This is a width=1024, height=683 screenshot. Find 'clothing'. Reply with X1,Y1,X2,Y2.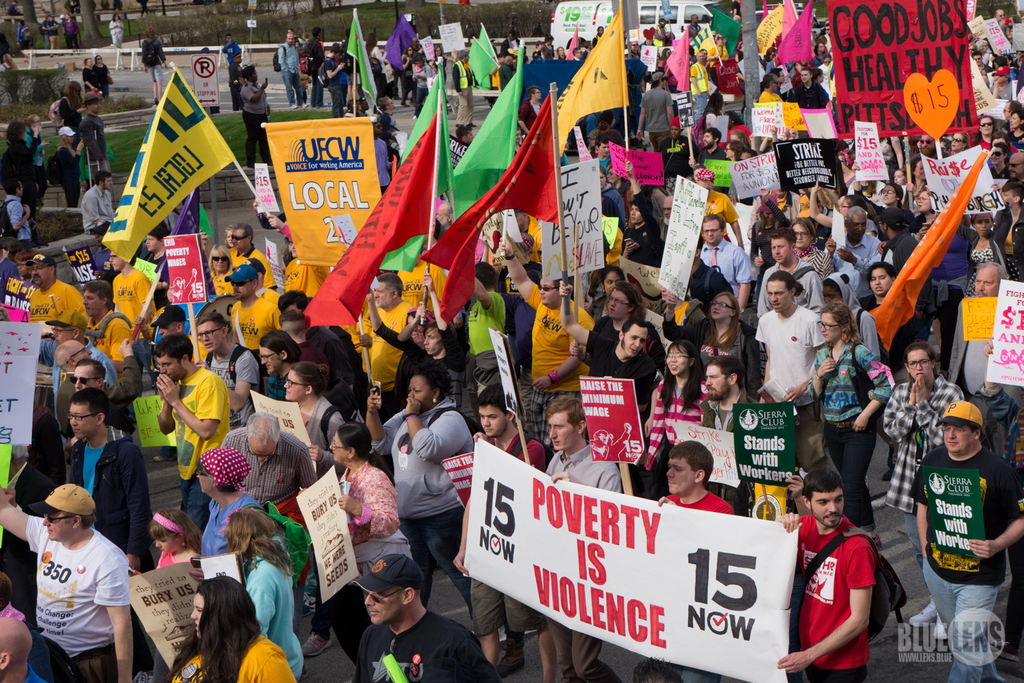
986,79,1015,103.
